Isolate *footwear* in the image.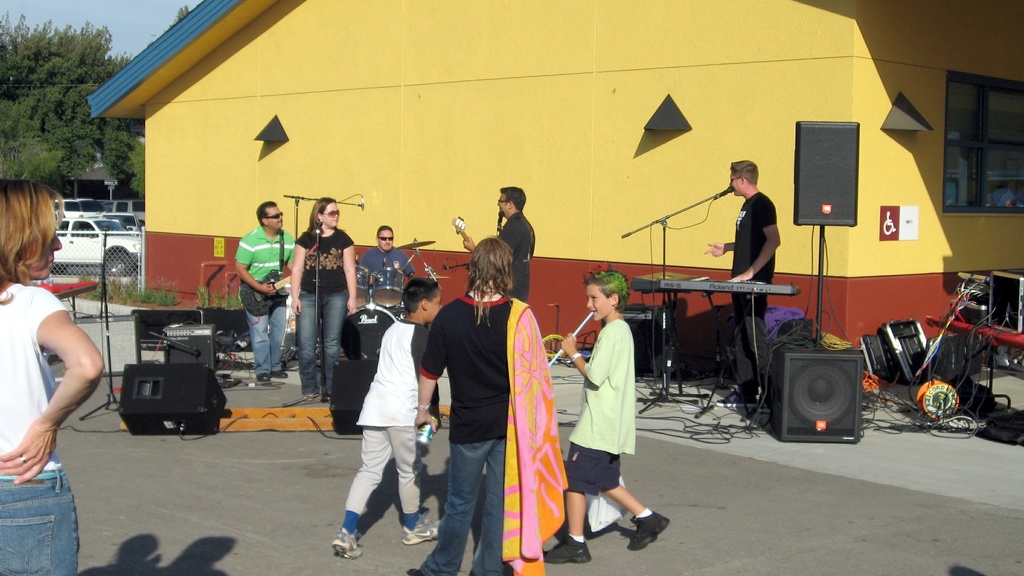
Isolated region: <box>410,566,427,575</box>.
